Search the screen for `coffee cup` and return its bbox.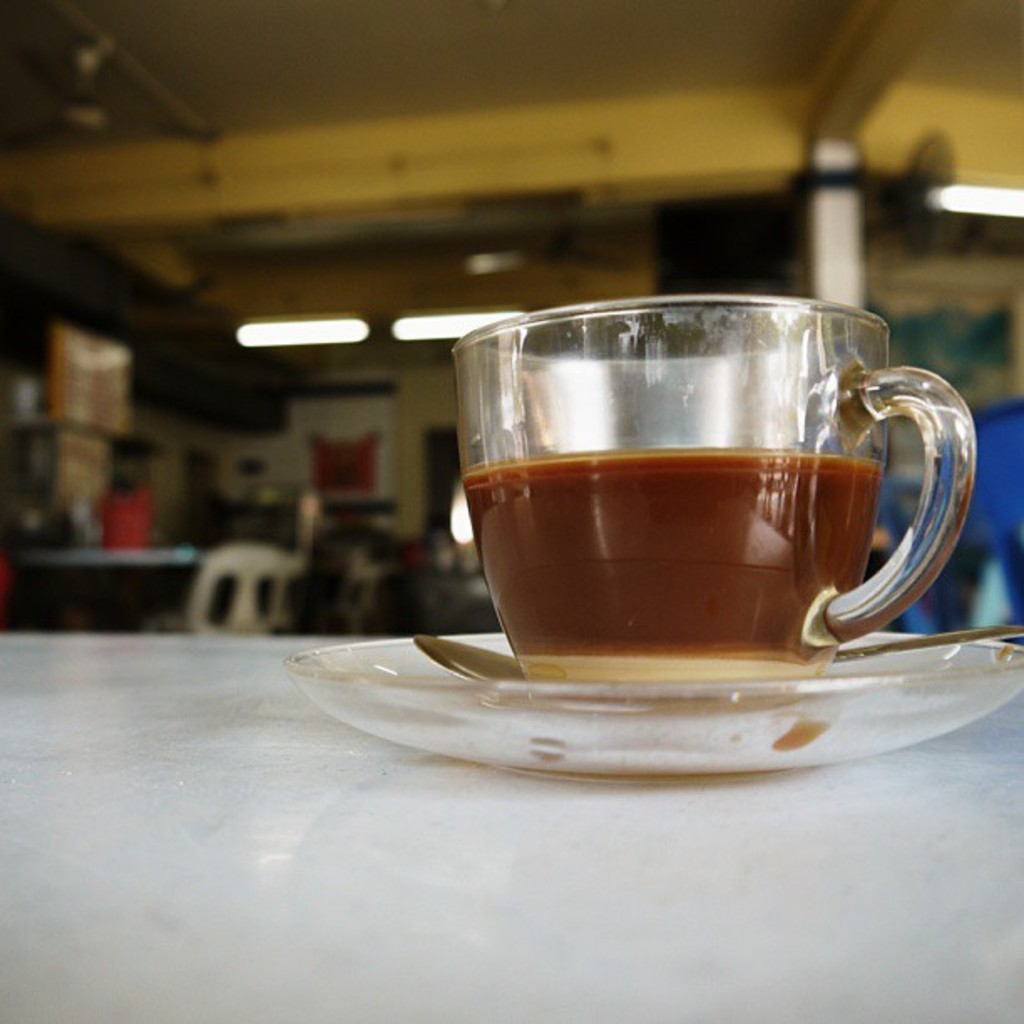
Found: {"left": 443, "top": 294, "right": 980, "bottom": 723}.
